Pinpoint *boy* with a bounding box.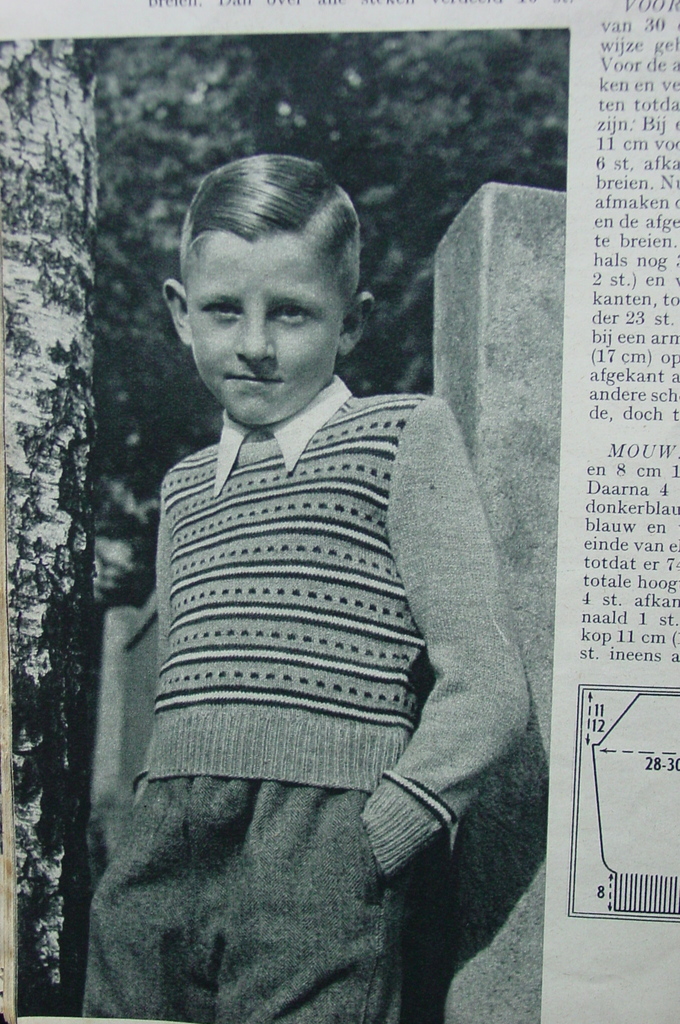
region(97, 145, 537, 980).
